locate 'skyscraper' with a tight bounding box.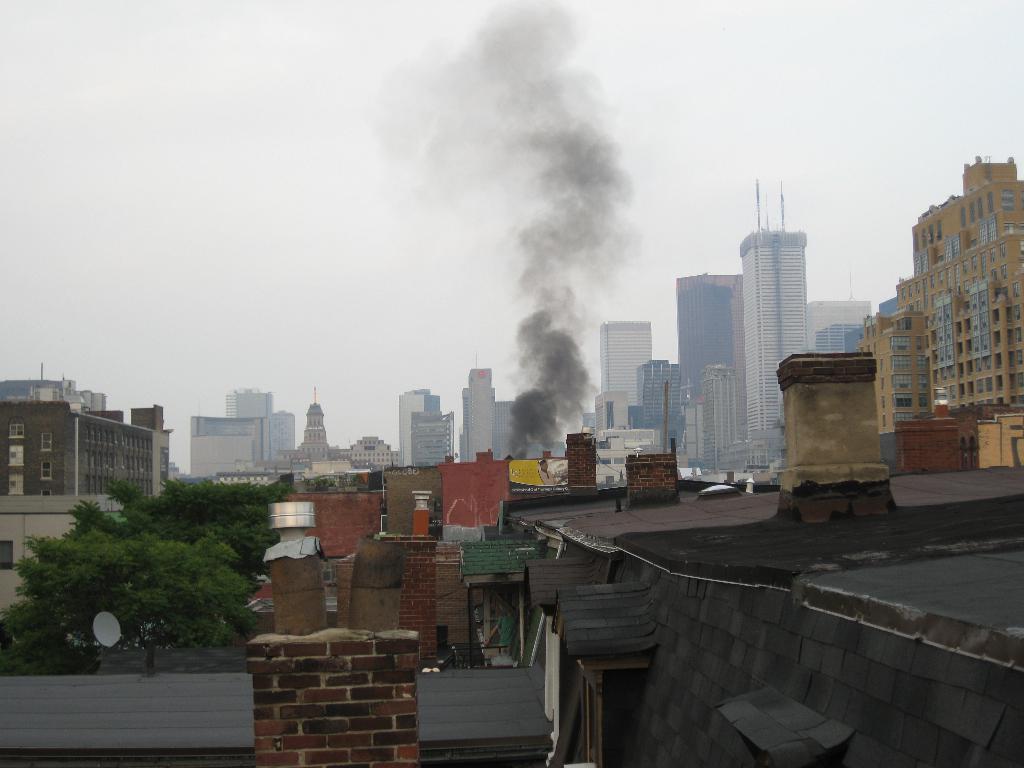
(x1=298, y1=393, x2=333, y2=463).
